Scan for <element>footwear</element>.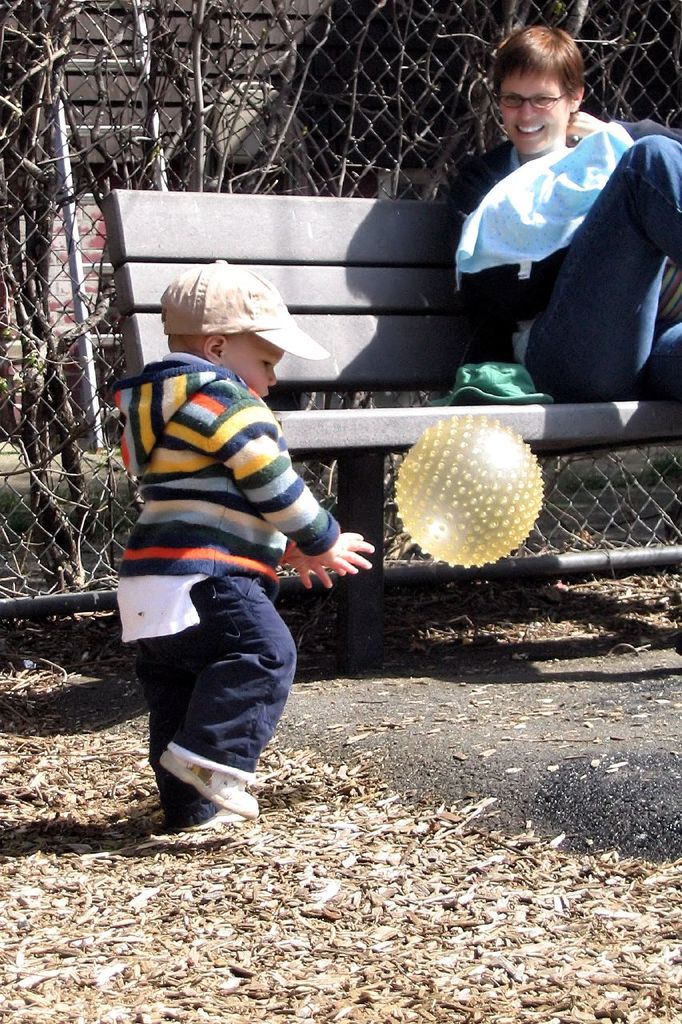
Scan result: l=183, t=804, r=237, b=834.
